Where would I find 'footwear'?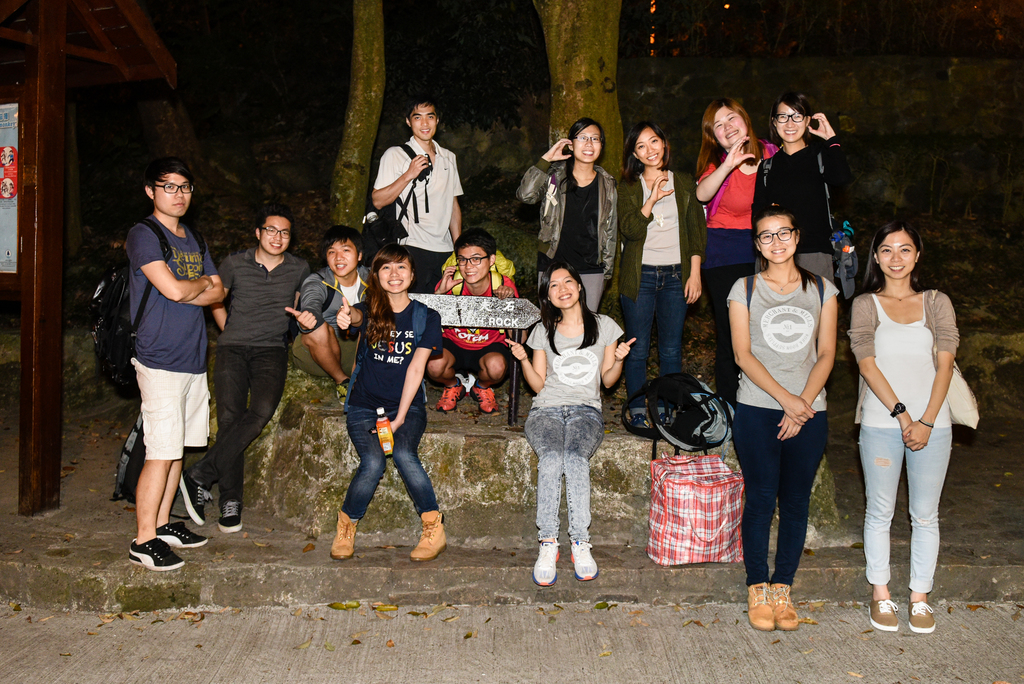
At locate(175, 469, 212, 523).
